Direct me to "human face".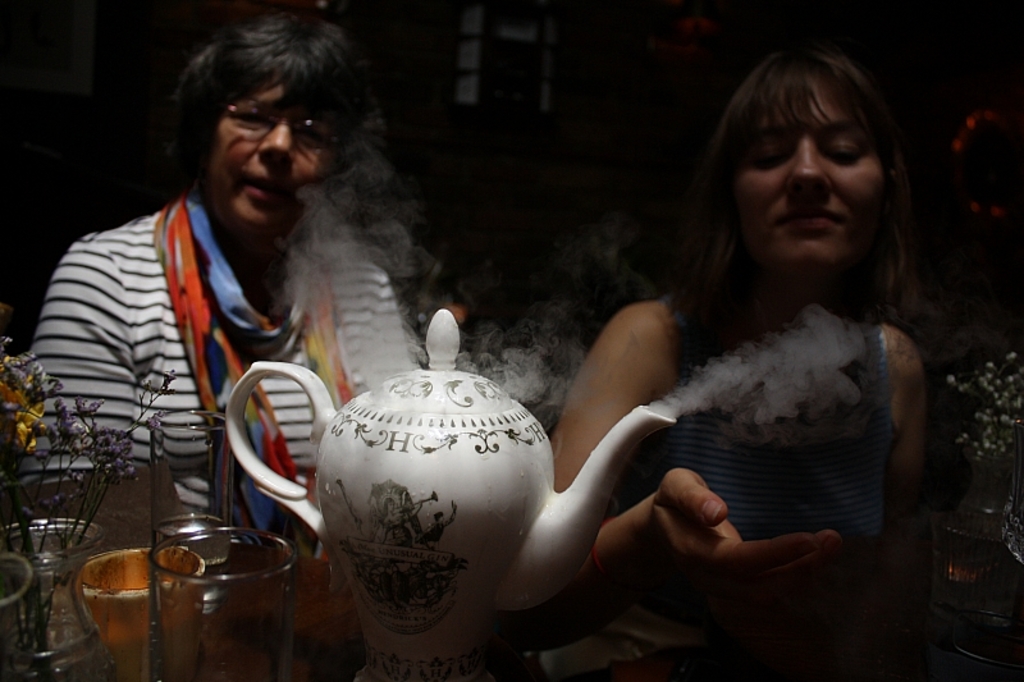
Direction: (x1=732, y1=64, x2=888, y2=265).
